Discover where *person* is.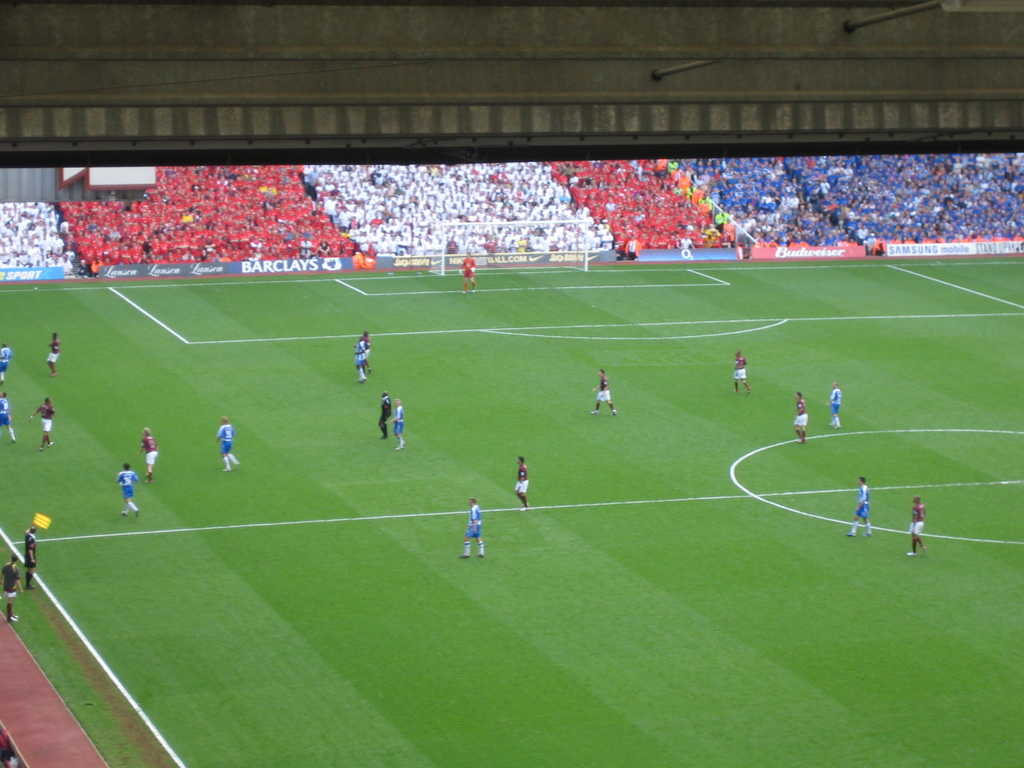
Discovered at BBox(792, 388, 807, 445).
